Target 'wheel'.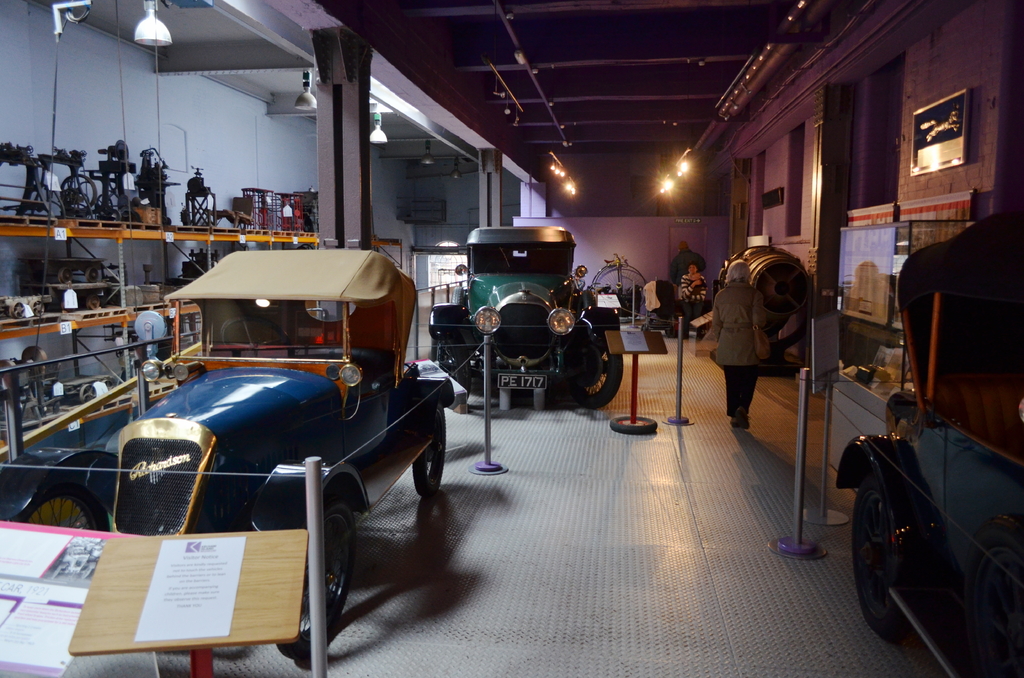
Target region: locate(12, 296, 25, 319).
